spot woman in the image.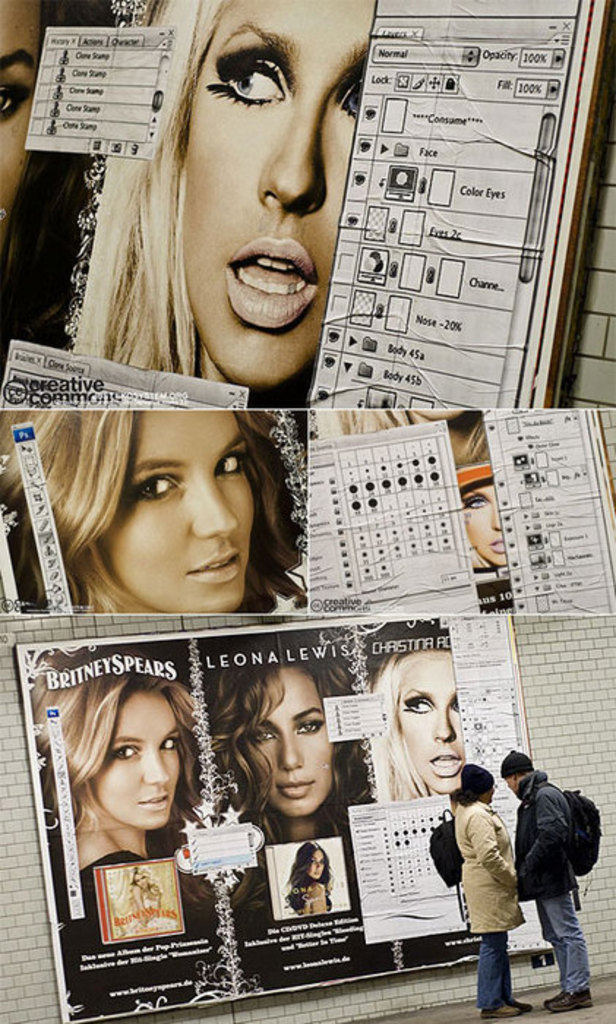
woman found at pyautogui.locateOnScreen(88, 0, 376, 386).
